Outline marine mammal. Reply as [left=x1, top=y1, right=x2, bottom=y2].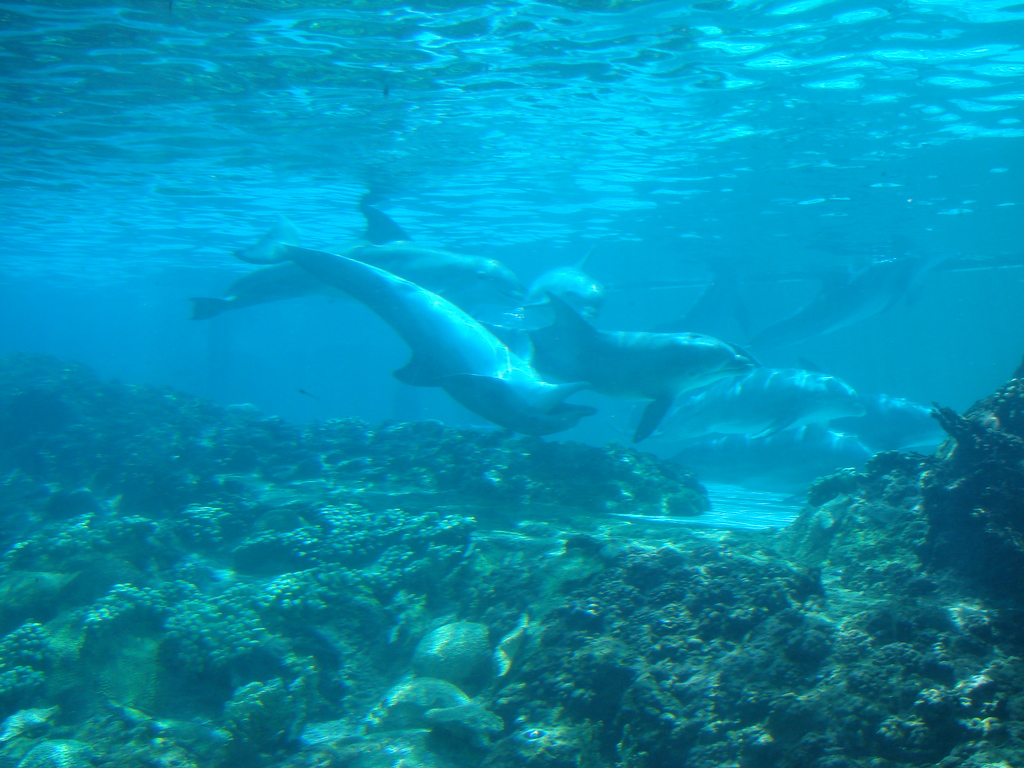
[left=819, top=394, right=964, bottom=463].
